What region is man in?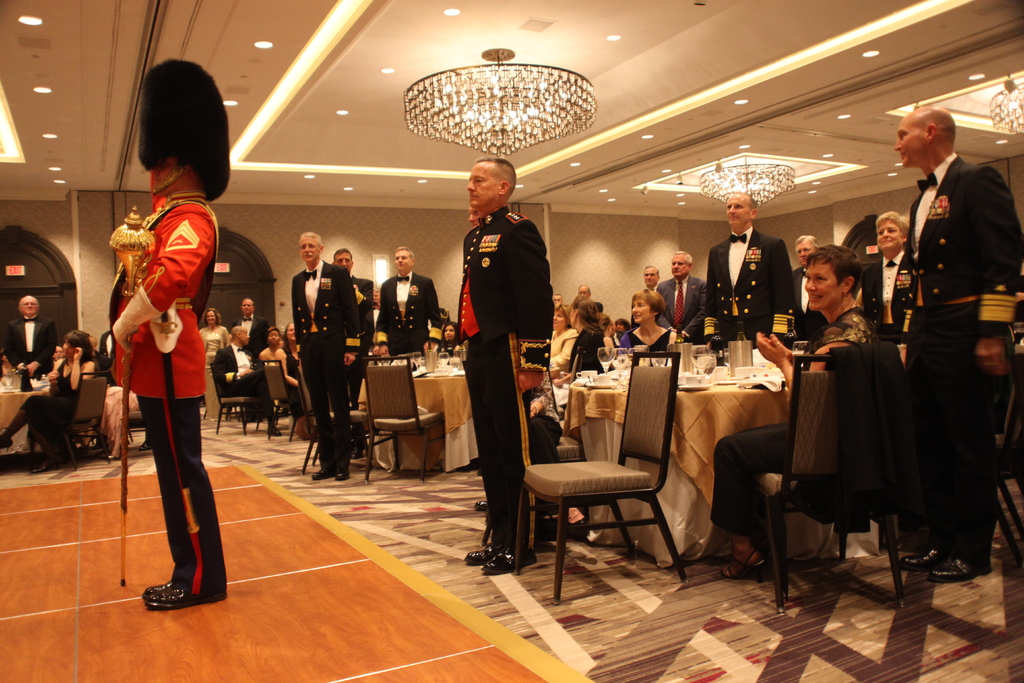
(235, 295, 278, 365).
